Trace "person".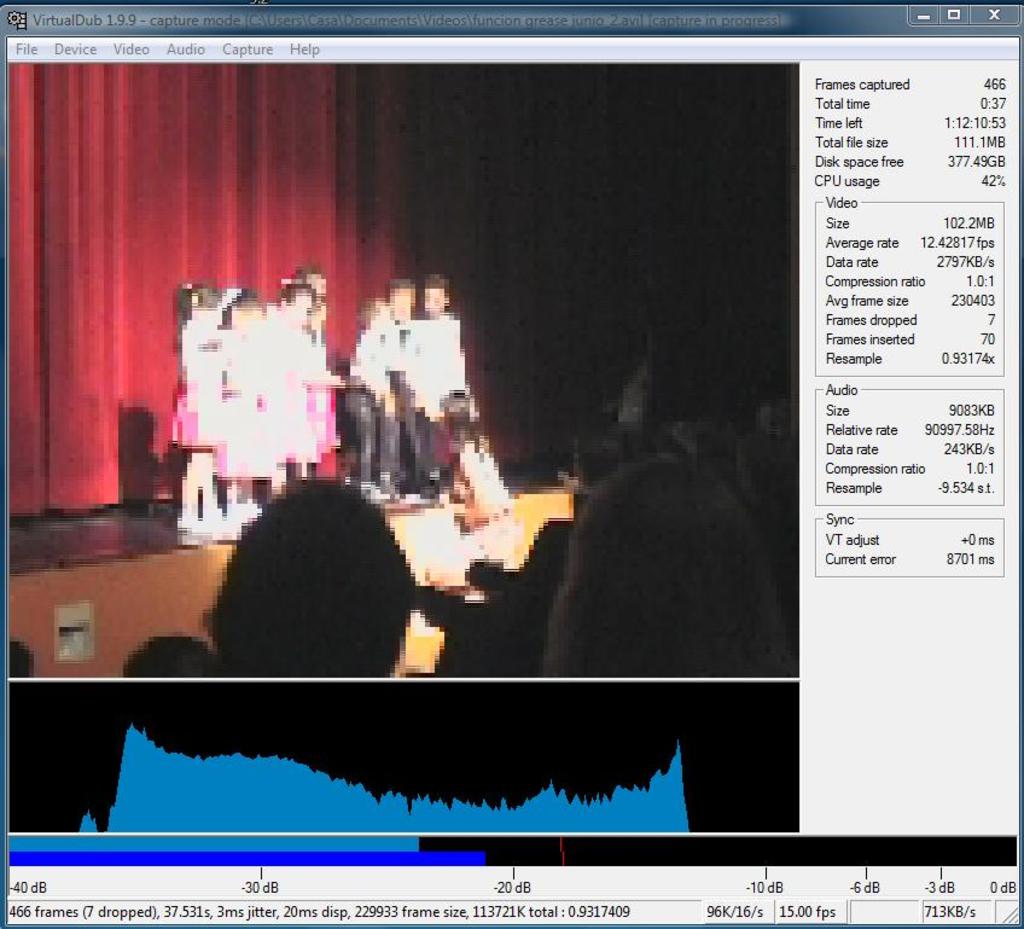
Traced to detection(738, 430, 795, 507).
